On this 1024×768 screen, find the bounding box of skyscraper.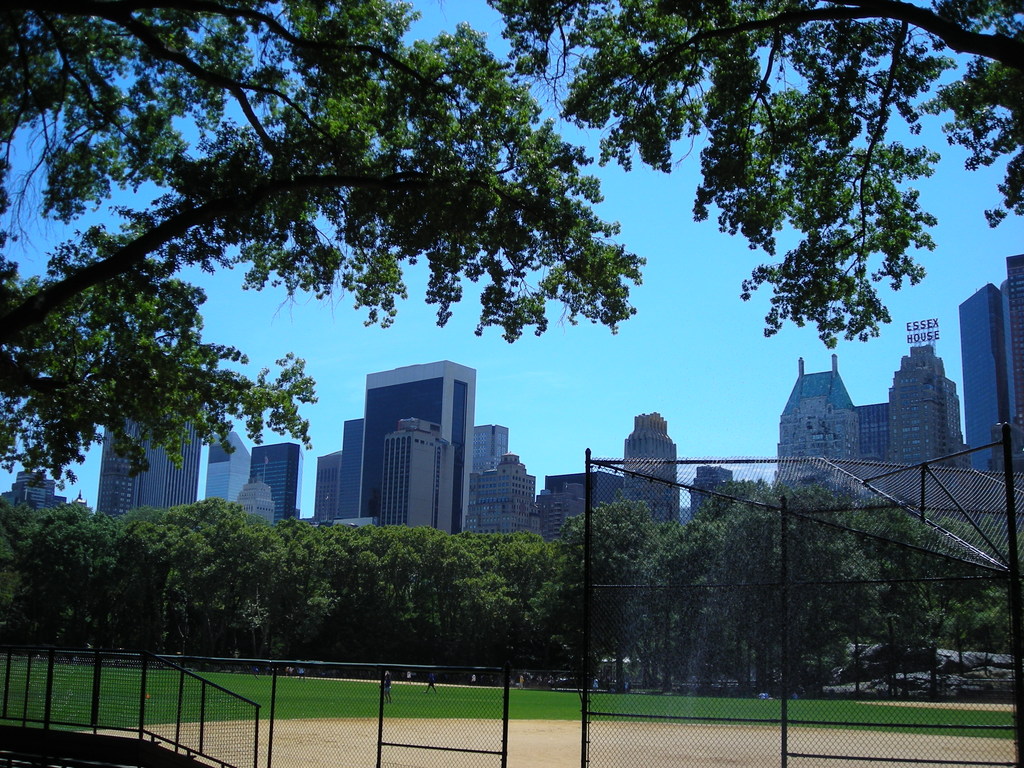
Bounding box: (950,283,1023,472).
